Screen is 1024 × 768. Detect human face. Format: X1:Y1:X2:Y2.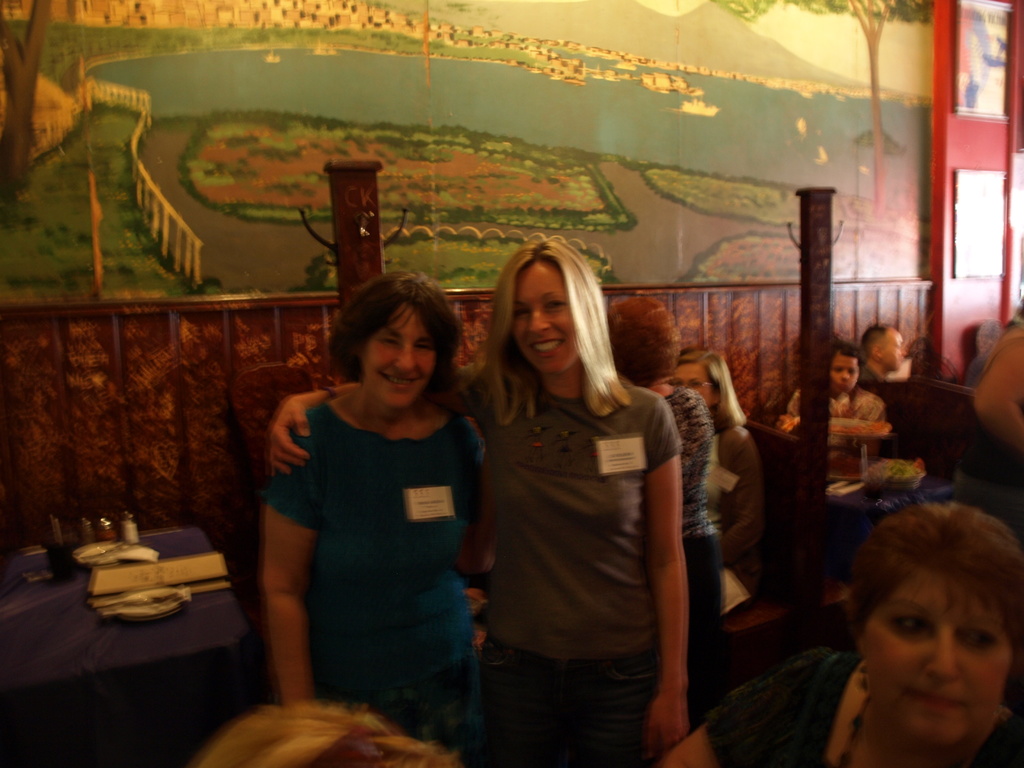
863:582:1006:749.
